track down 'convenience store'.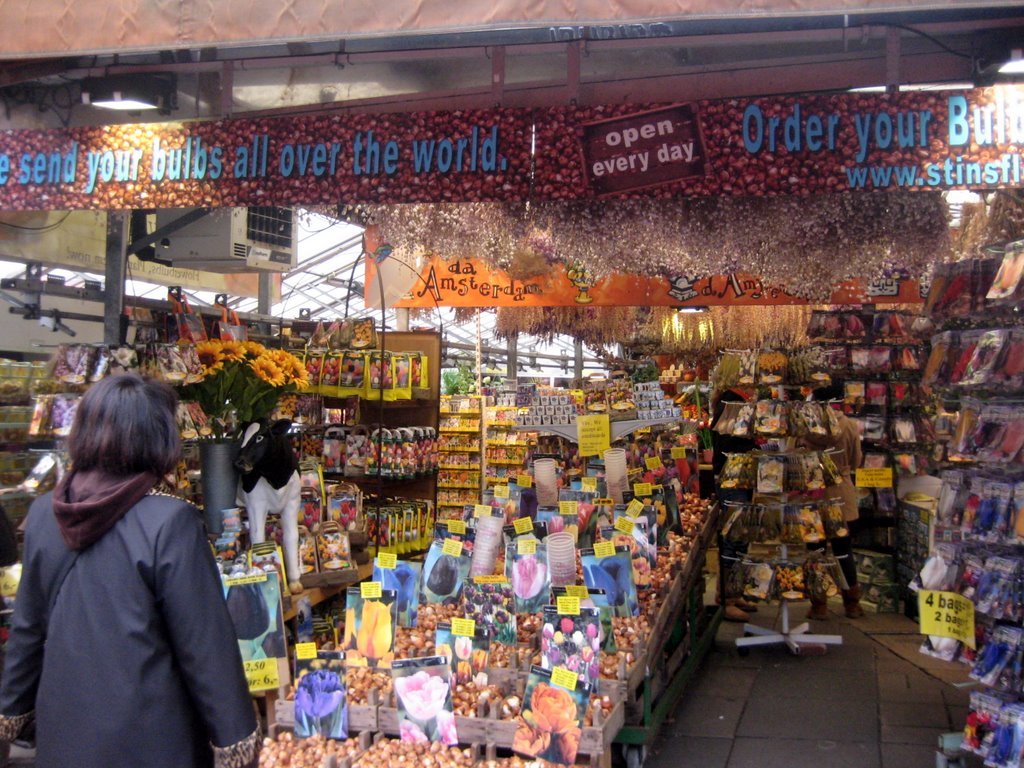
Tracked to x1=16 y1=36 x2=1023 y2=754.
